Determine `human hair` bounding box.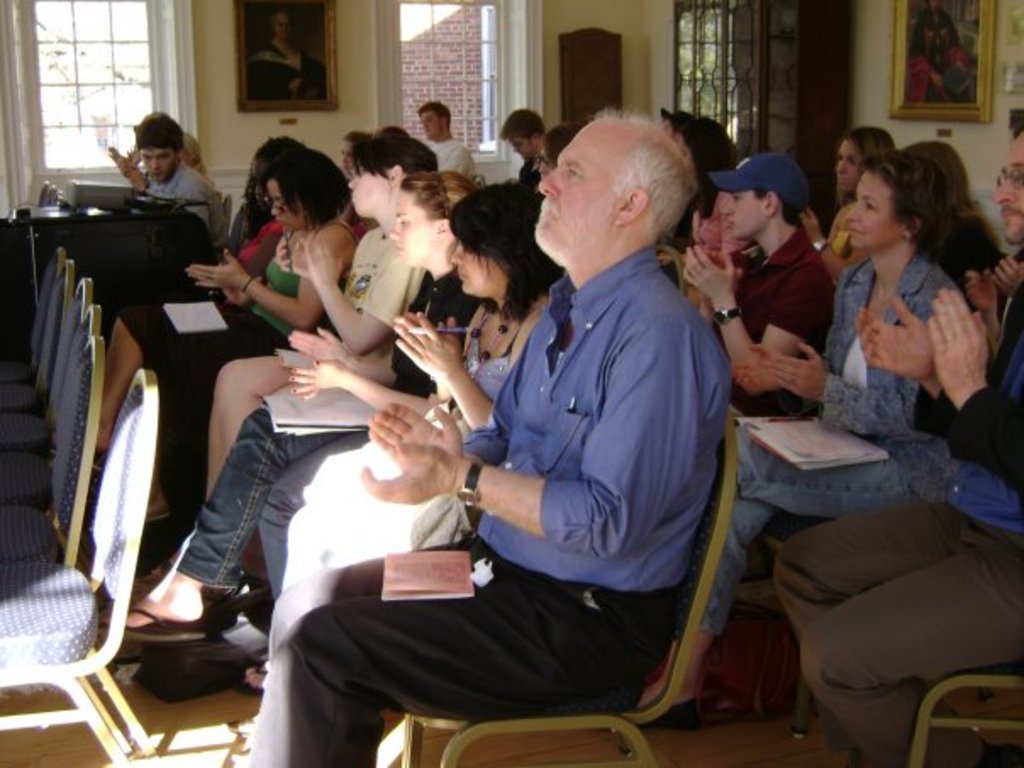
Determined: region(380, 122, 410, 137).
